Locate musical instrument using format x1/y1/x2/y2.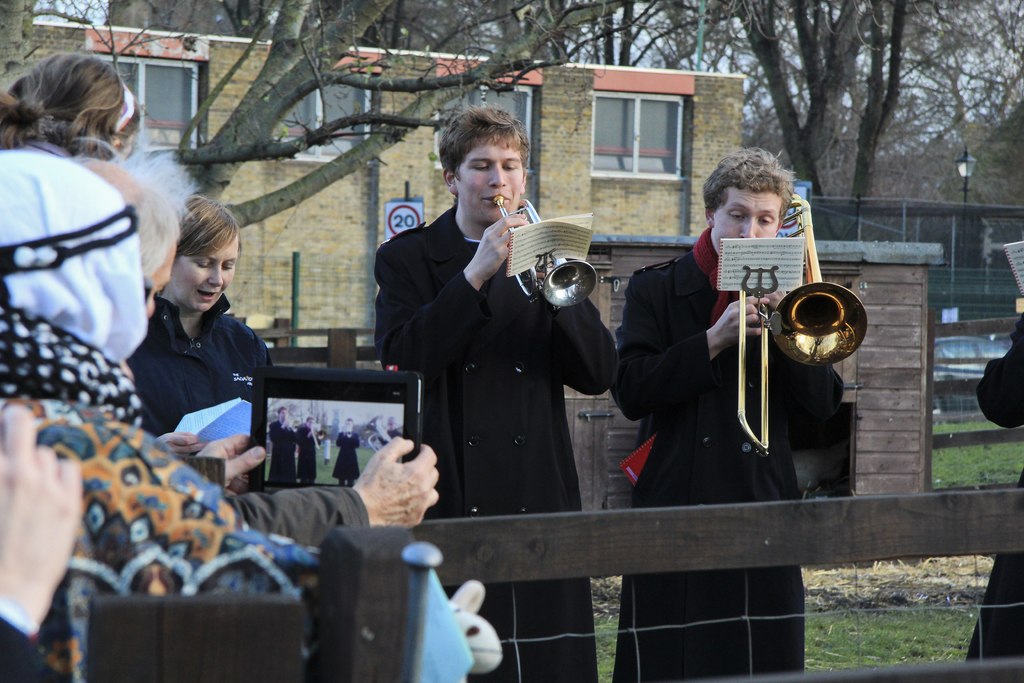
486/193/596/309.
